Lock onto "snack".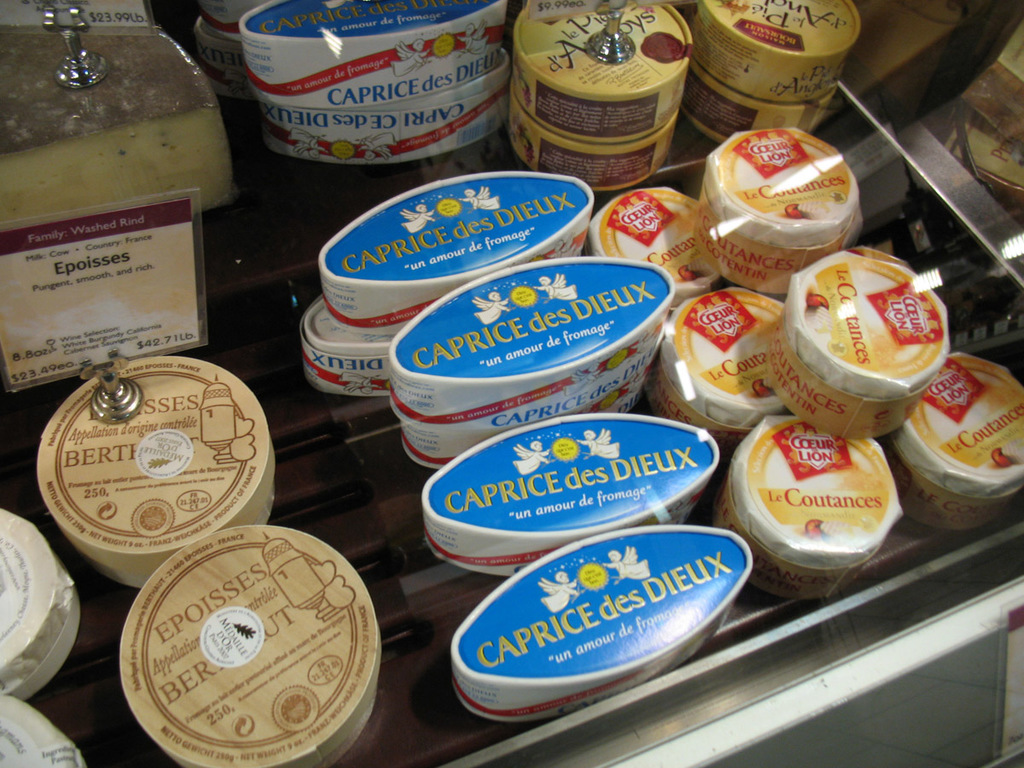
Locked: {"x1": 312, "y1": 172, "x2": 590, "y2": 335}.
